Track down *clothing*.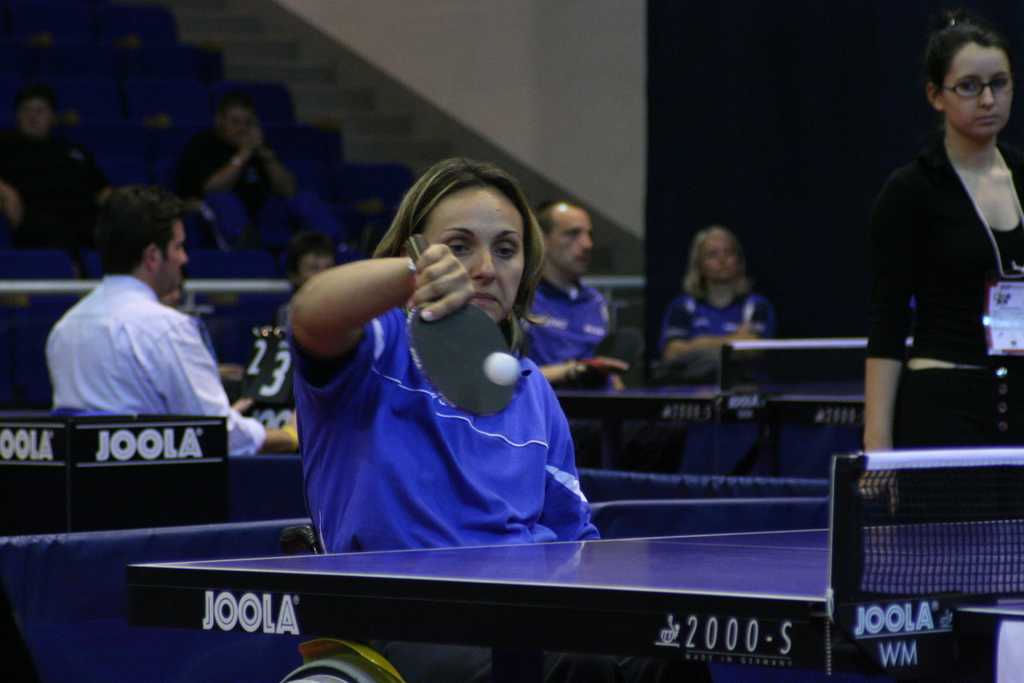
Tracked to l=184, t=310, r=213, b=354.
